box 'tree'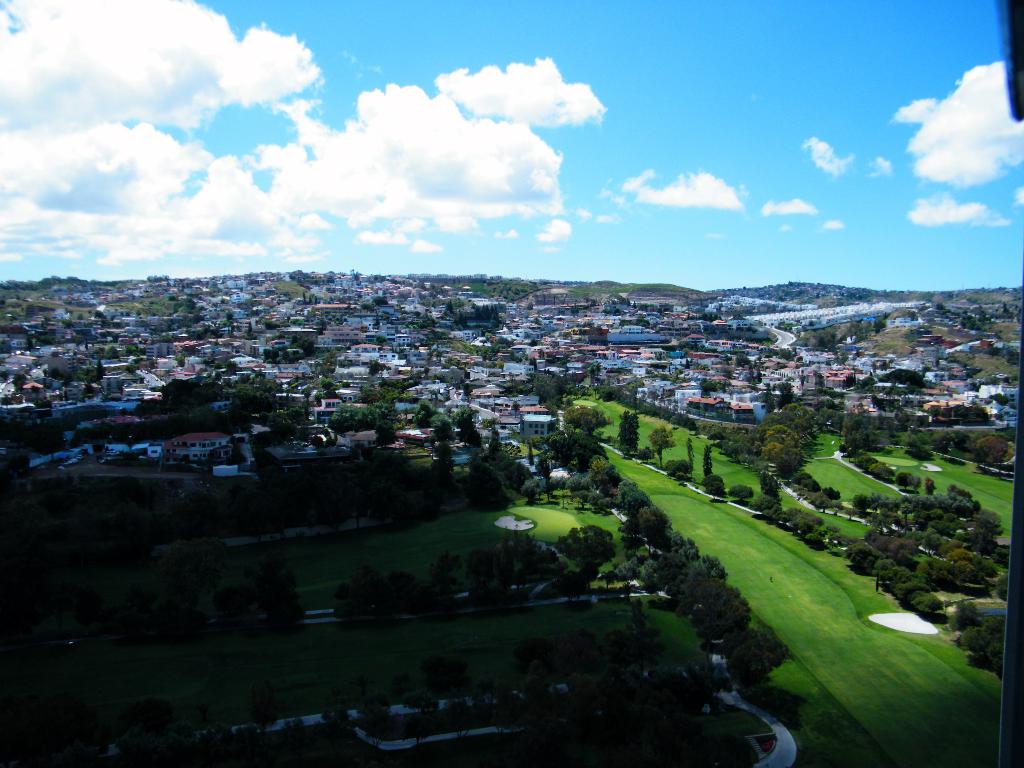
rect(786, 504, 822, 539)
